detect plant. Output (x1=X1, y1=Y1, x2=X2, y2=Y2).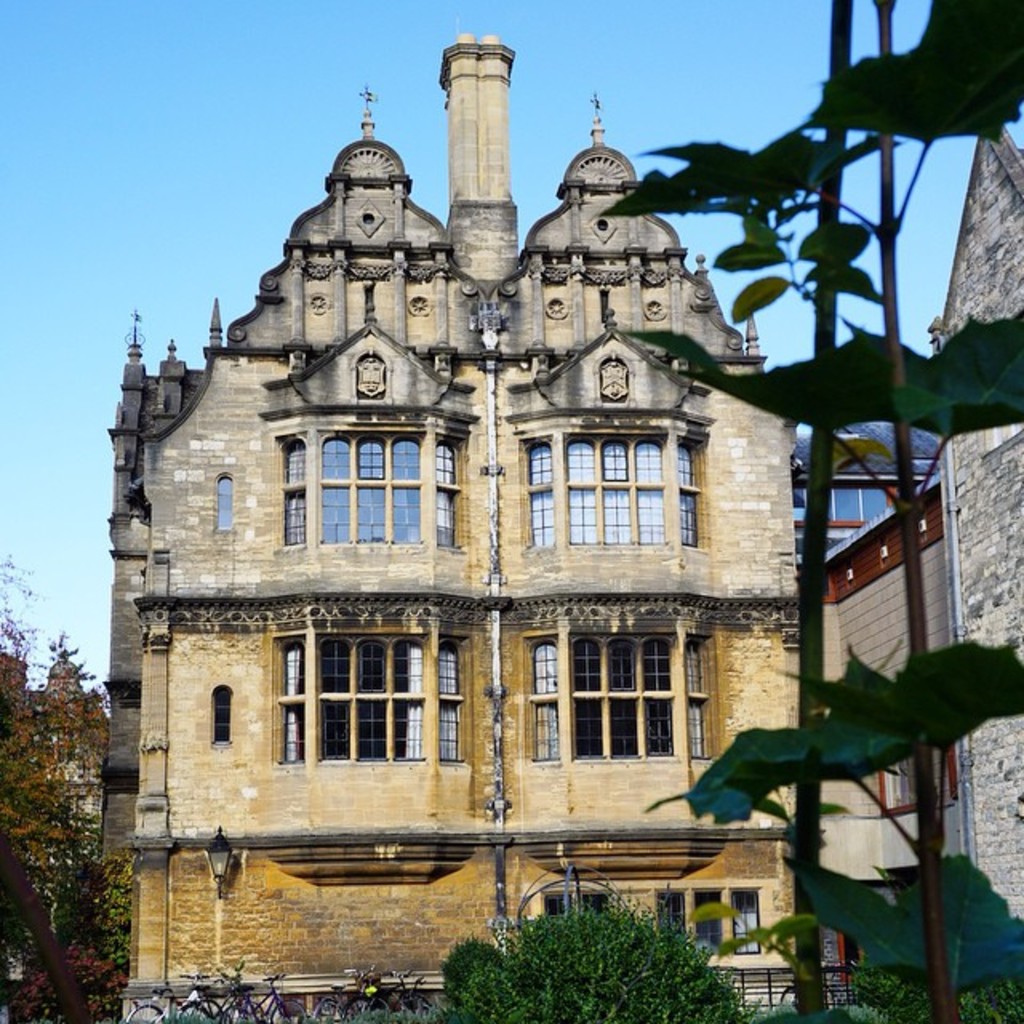
(x1=162, y1=1018, x2=242, y2=1022).
